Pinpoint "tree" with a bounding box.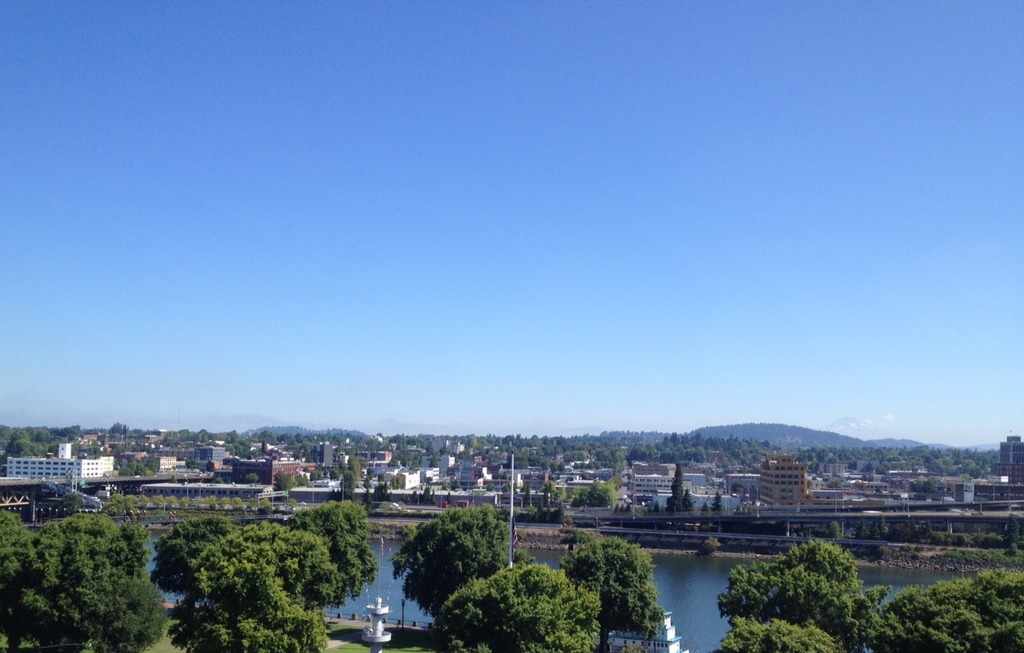
Rect(578, 481, 620, 509).
